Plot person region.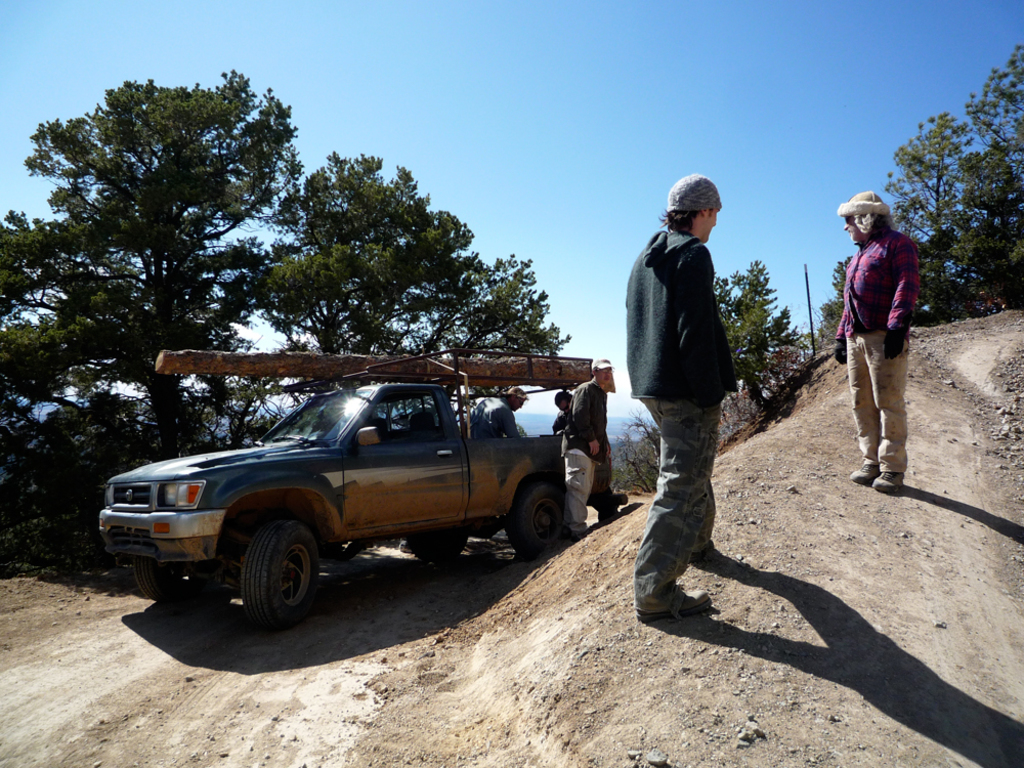
Plotted at {"left": 622, "top": 170, "right": 743, "bottom": 624}.
